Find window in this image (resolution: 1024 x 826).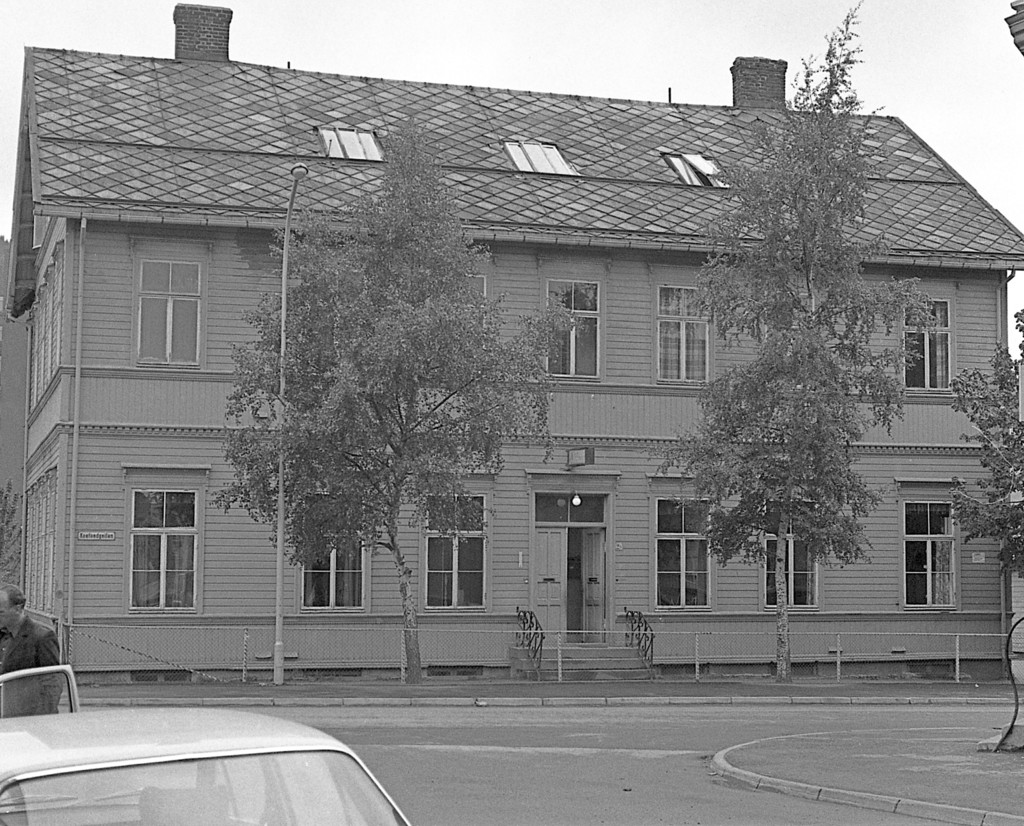
(x1=646, y1=484, x2=728, y2=619).
